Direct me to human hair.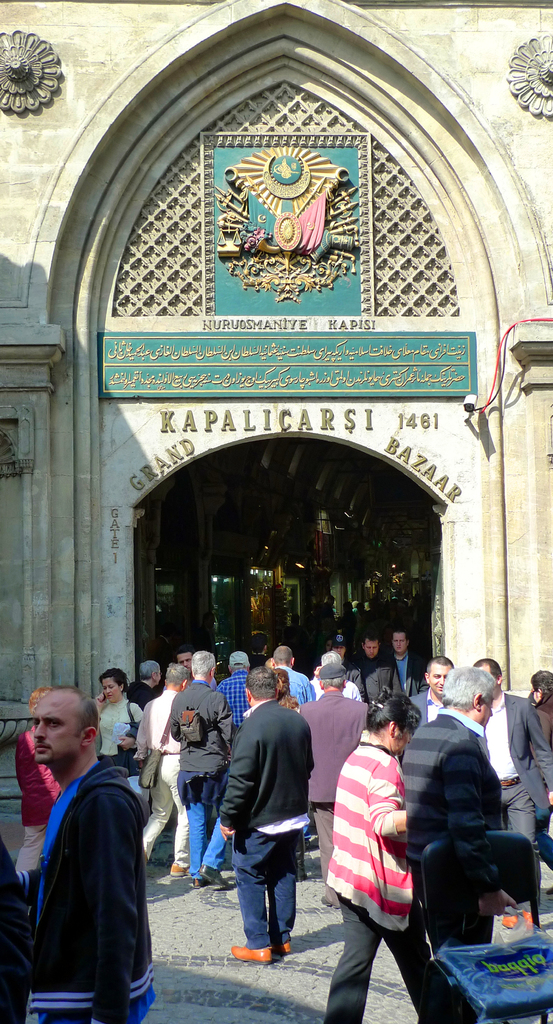
Direction: (left=248, top=662, right=279, bottom=698).
